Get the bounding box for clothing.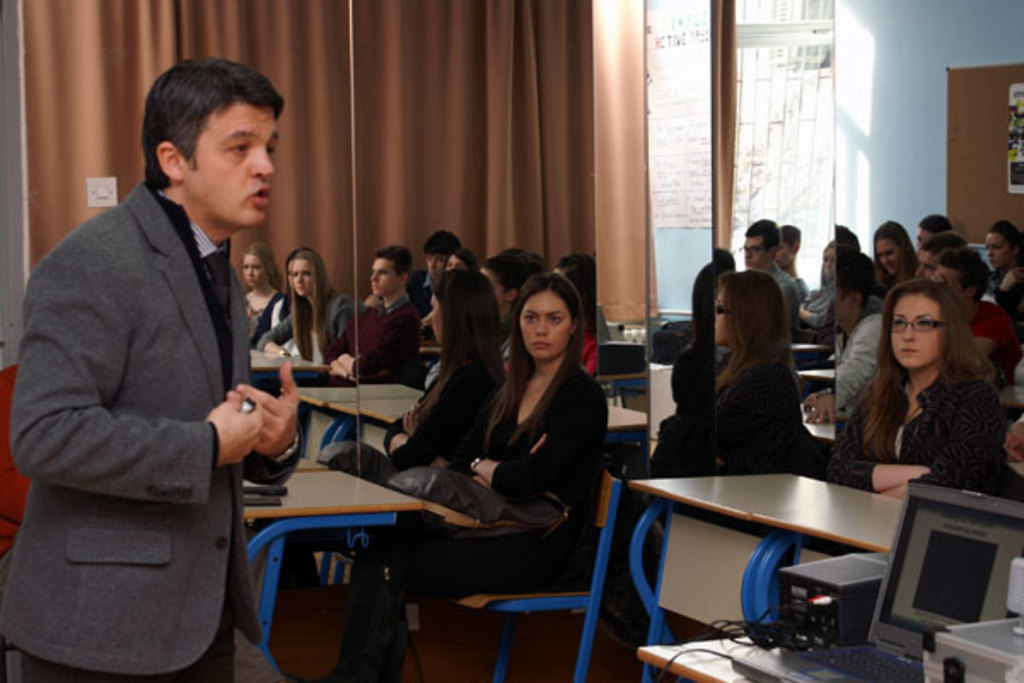
[838, 316, 887, 396].
